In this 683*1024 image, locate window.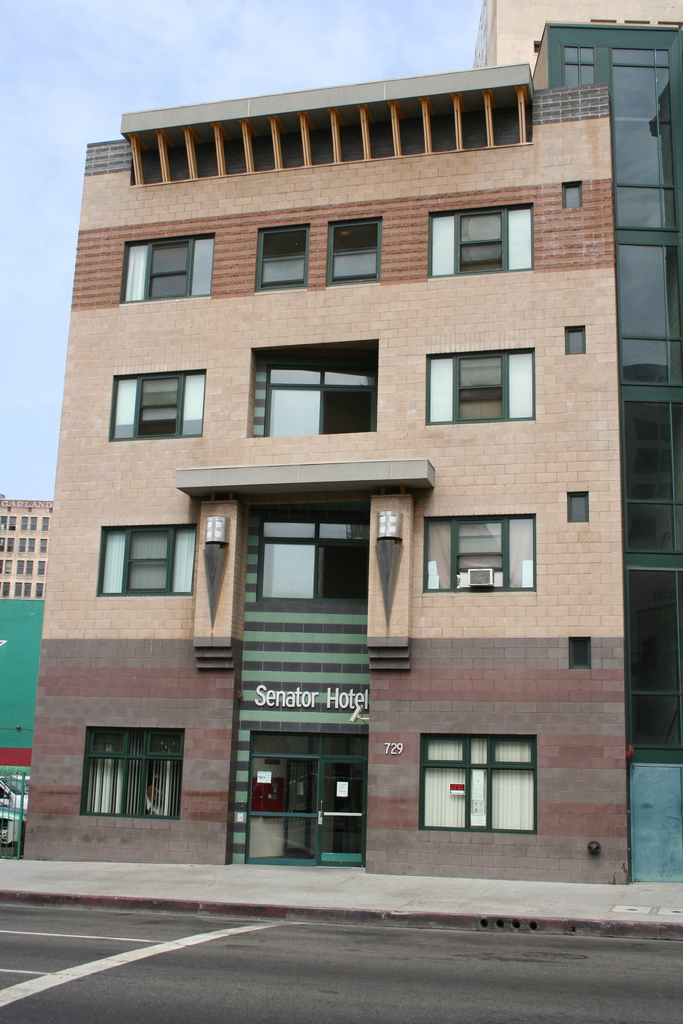
Bounding box: BBox(239, 338, 386, 442).
